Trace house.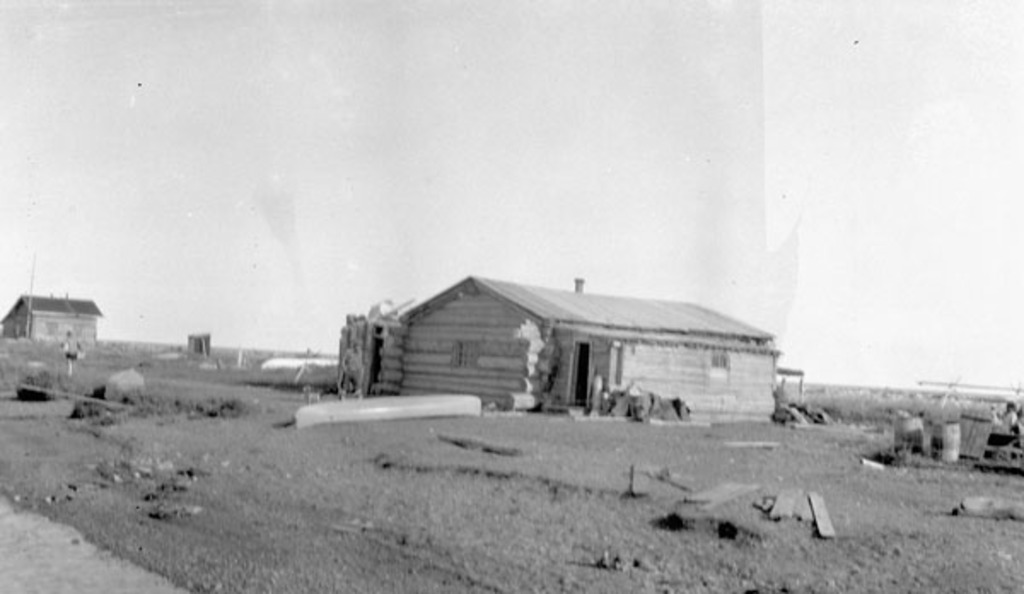
Traced to [324,266,792,434].
